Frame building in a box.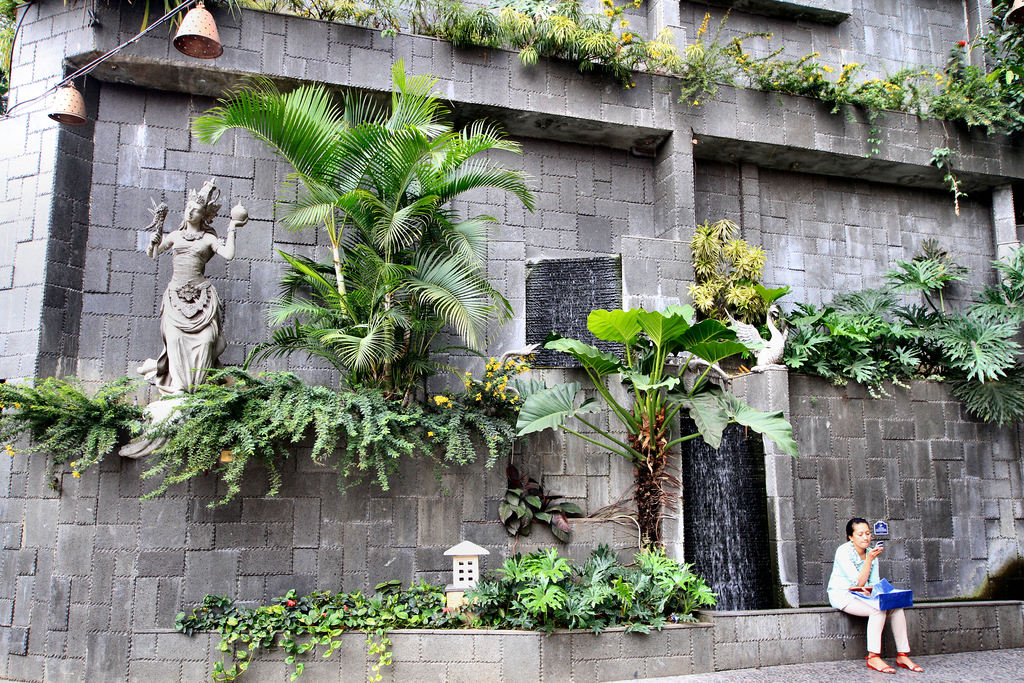
0,0,1023,682.
